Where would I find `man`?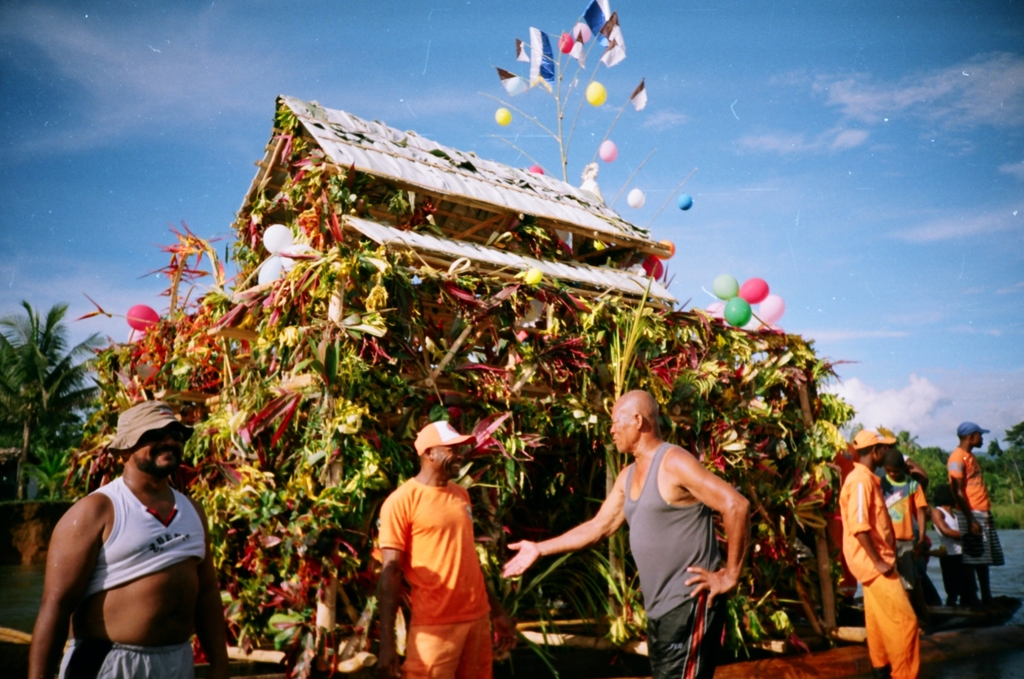
At 25/352/232/678.
